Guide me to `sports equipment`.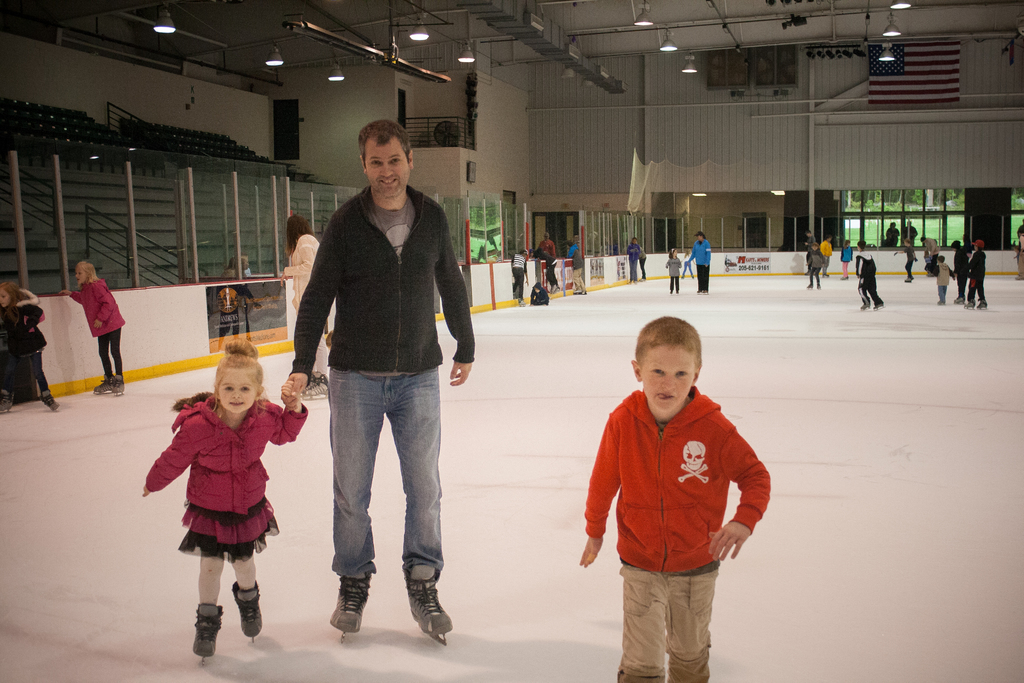
Guidance: box(904, 276, 915, 282).
